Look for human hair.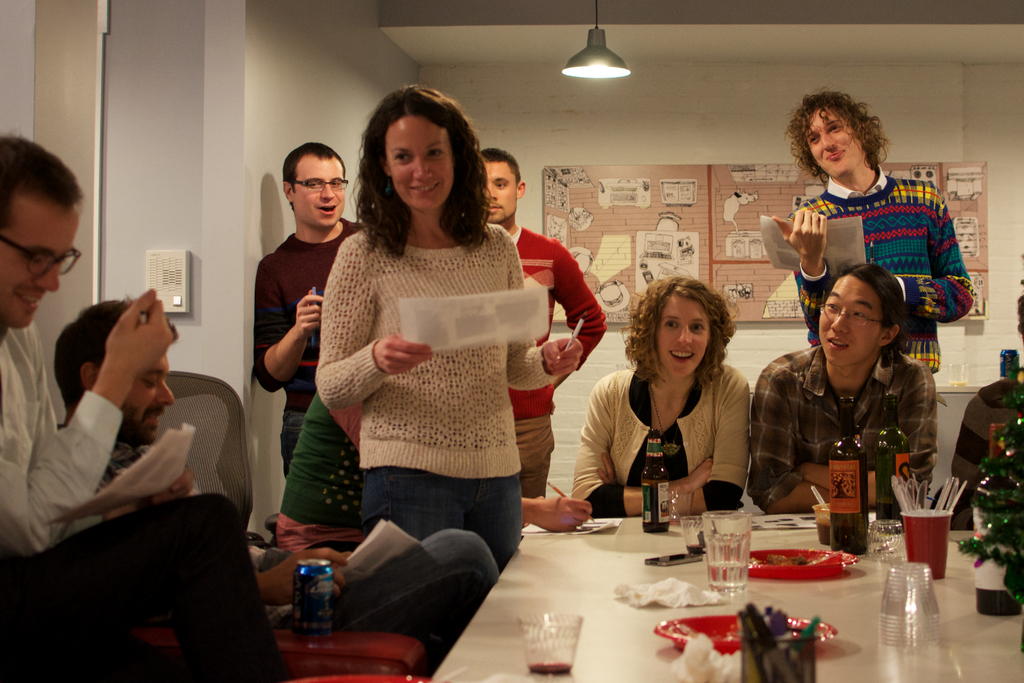
Found: l=0, t=131, r=85, b=238.
